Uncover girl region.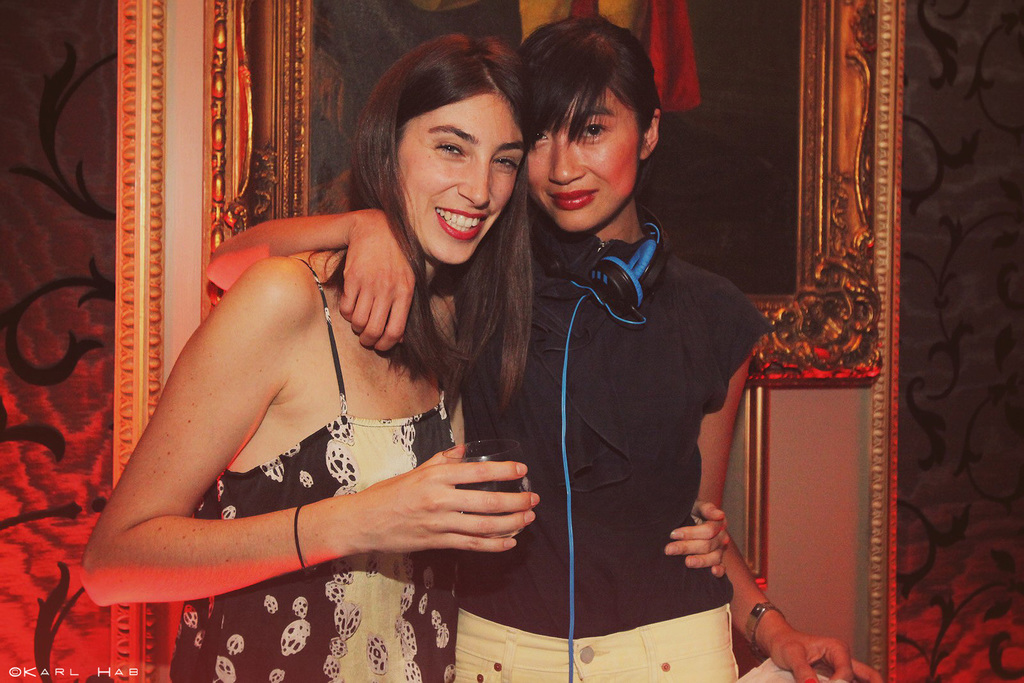
Uncovered: x1=207 y1=13 x2=877 y2=682.
